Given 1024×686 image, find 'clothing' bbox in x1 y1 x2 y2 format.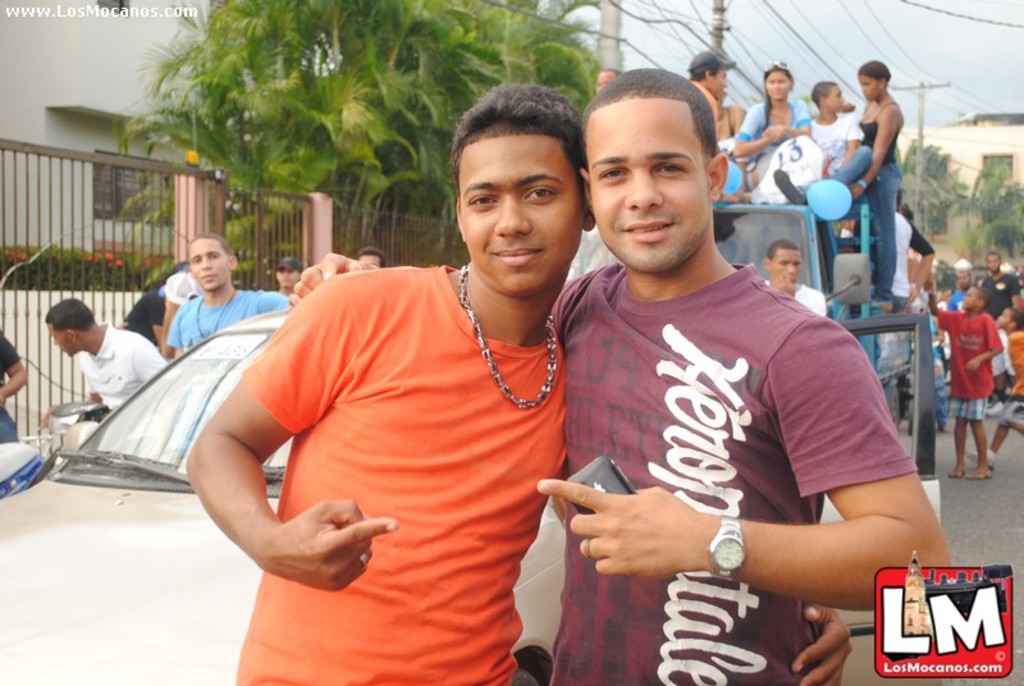
169 283 291 348.
